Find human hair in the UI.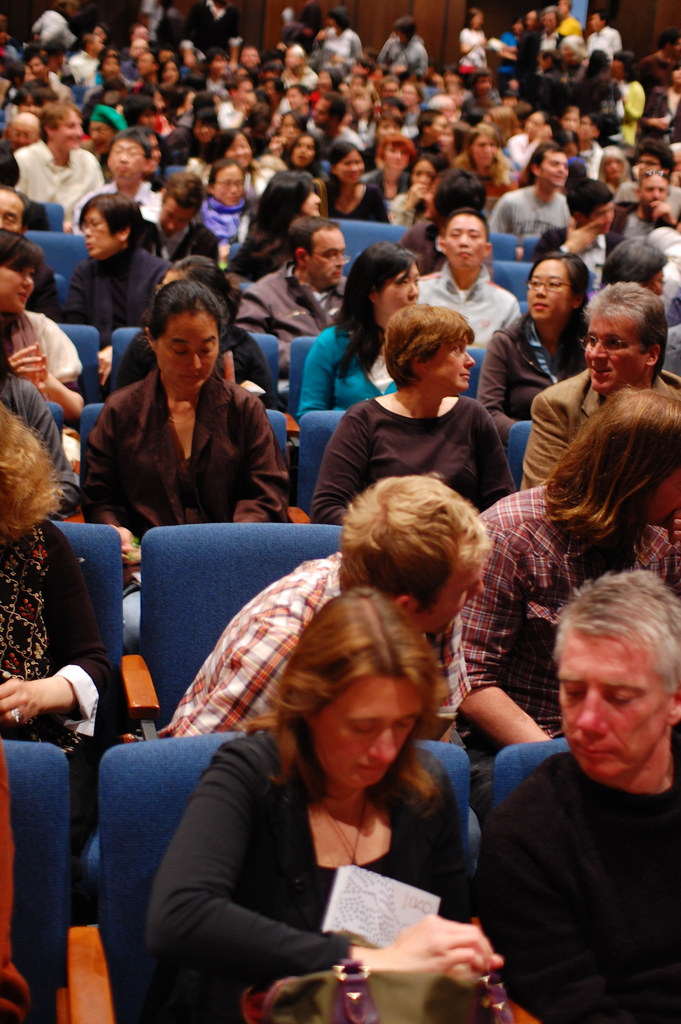
UI element at [left=586, top=109, right=605, bottom=139].
